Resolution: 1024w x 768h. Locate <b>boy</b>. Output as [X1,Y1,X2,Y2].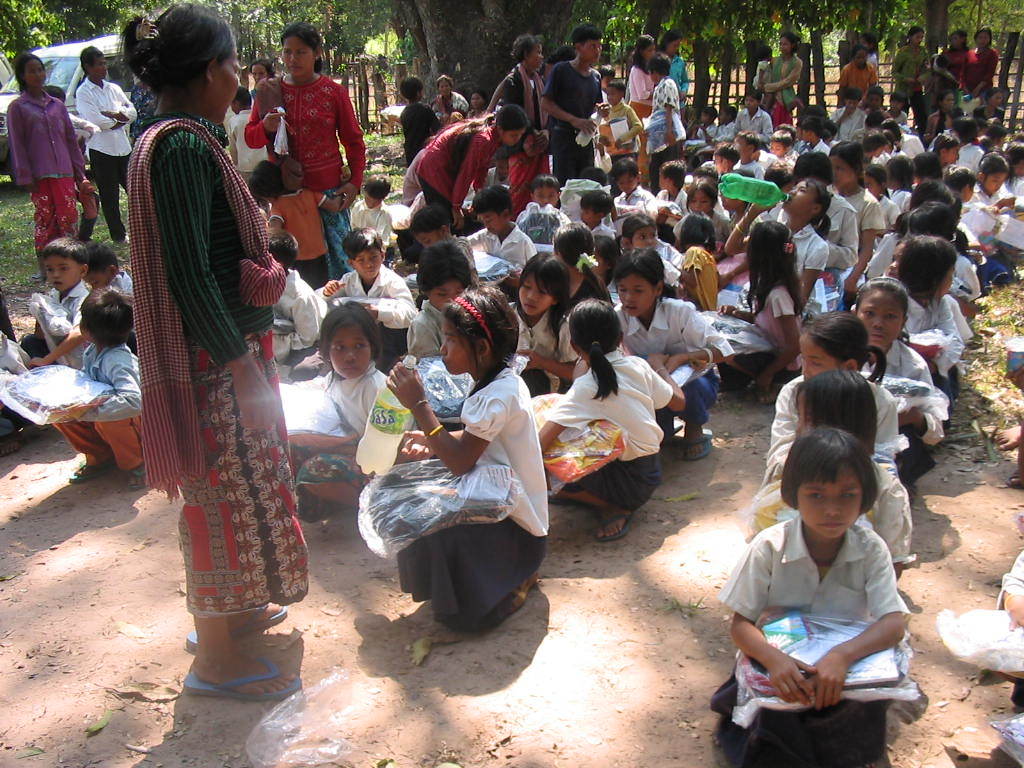
[400,74,442,163].
